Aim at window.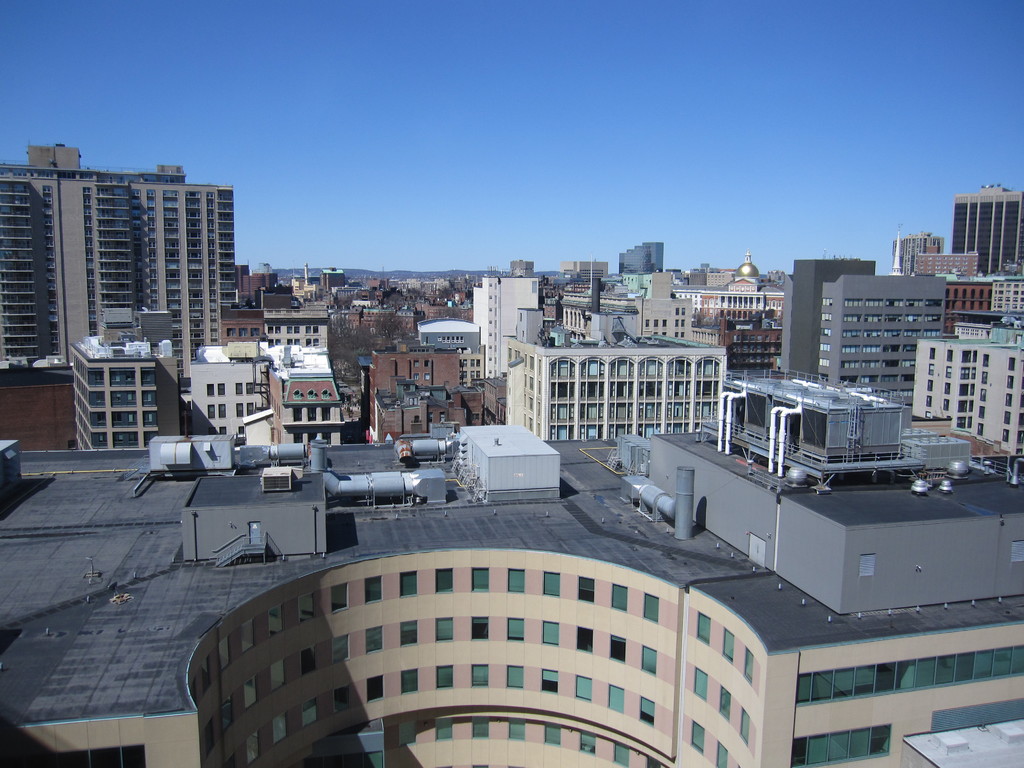
Aimed at locate(223, 697, 231, 733).
